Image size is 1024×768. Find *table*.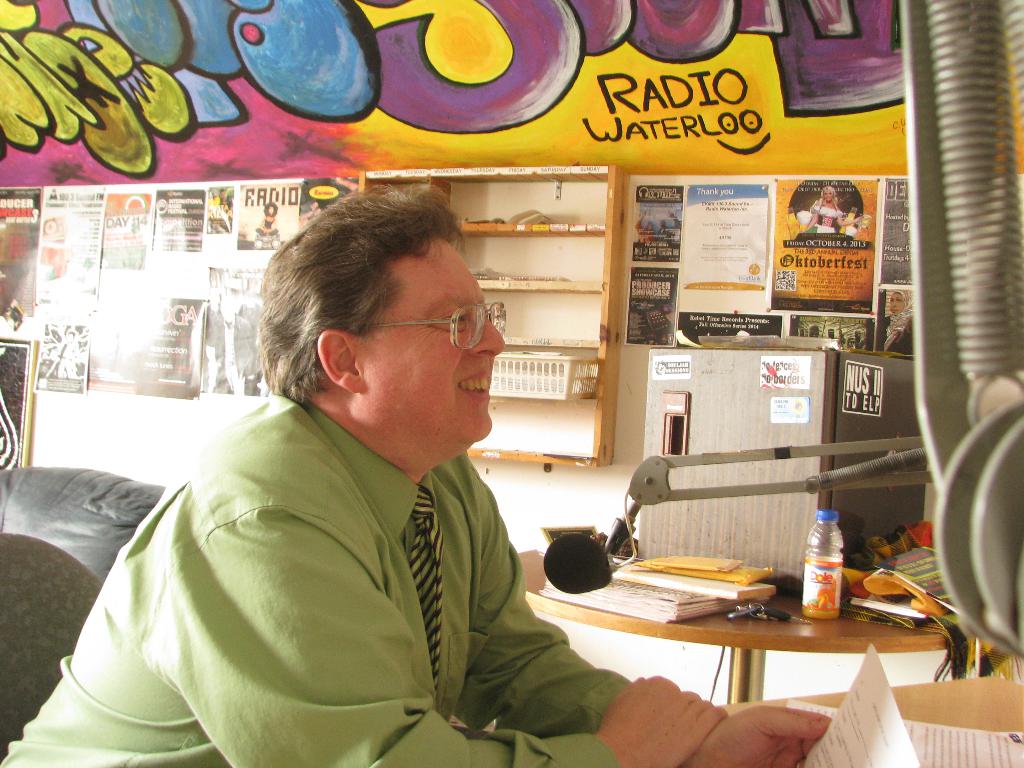
rect(515, 580, 980, 705).
